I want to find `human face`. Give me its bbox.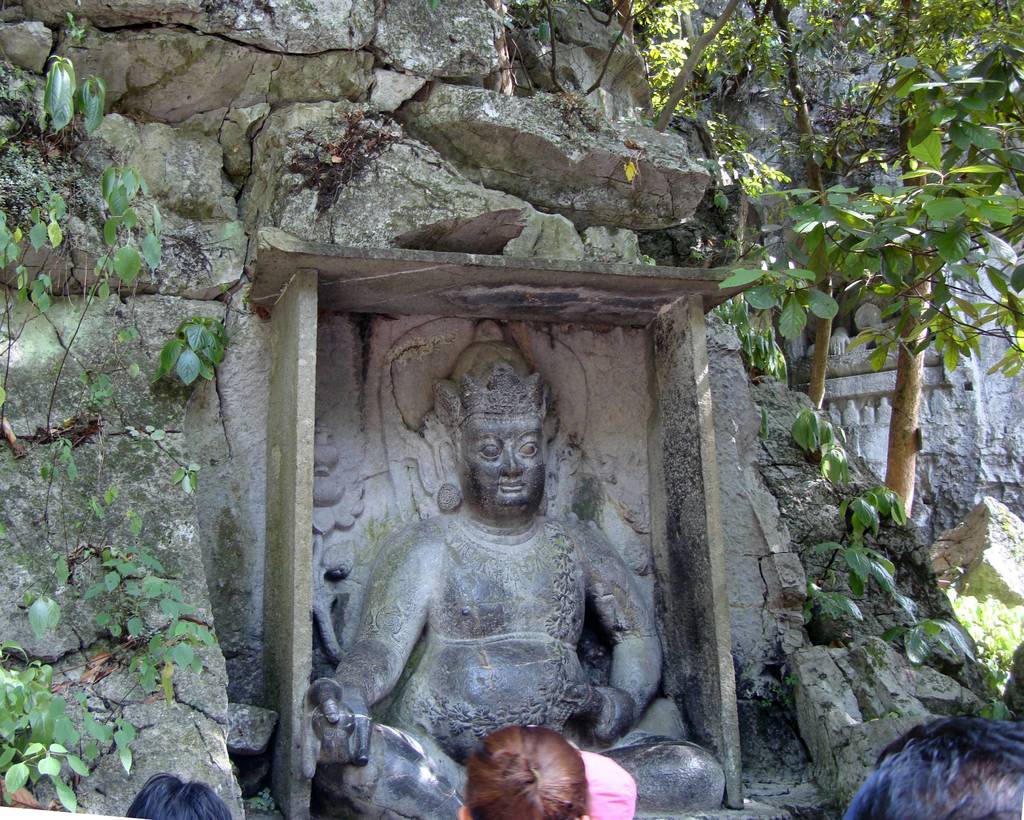
{"left": 456, "top": 414, "right": 548, "bottom": 514}.
